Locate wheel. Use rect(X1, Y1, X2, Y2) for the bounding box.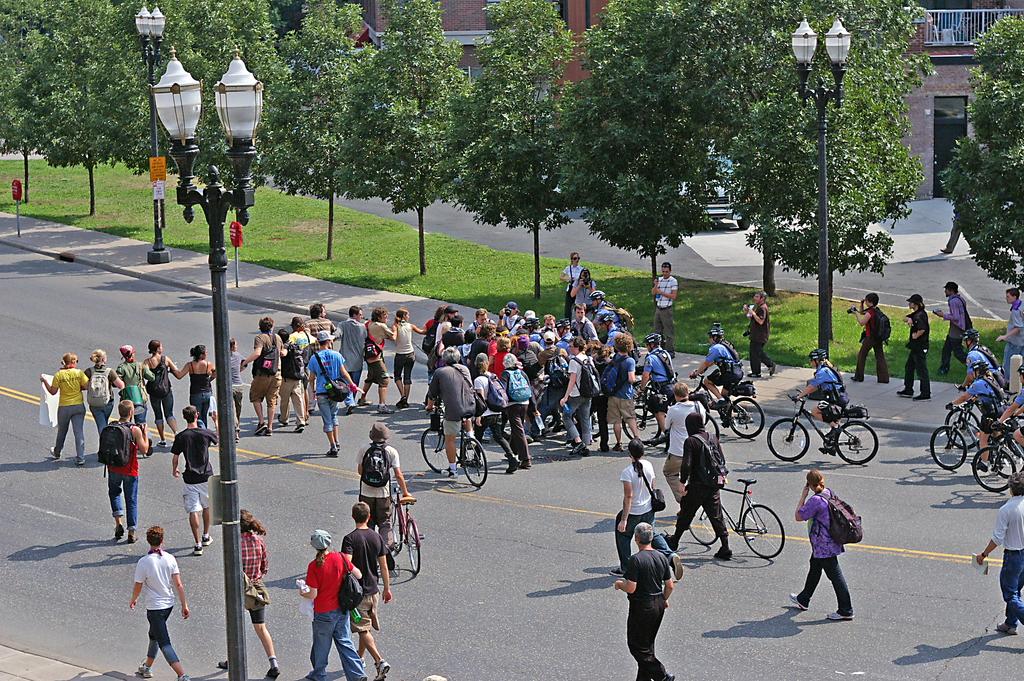
rect(741, 506, 783, 562).
